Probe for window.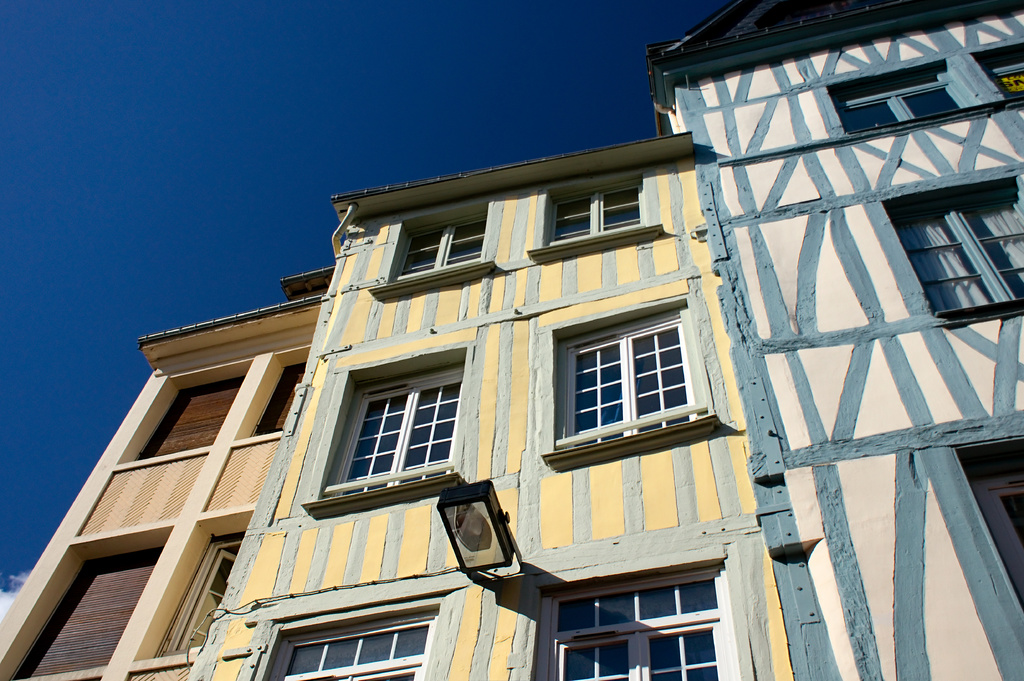
Probe result: locate(399, 217, 484, 272).
